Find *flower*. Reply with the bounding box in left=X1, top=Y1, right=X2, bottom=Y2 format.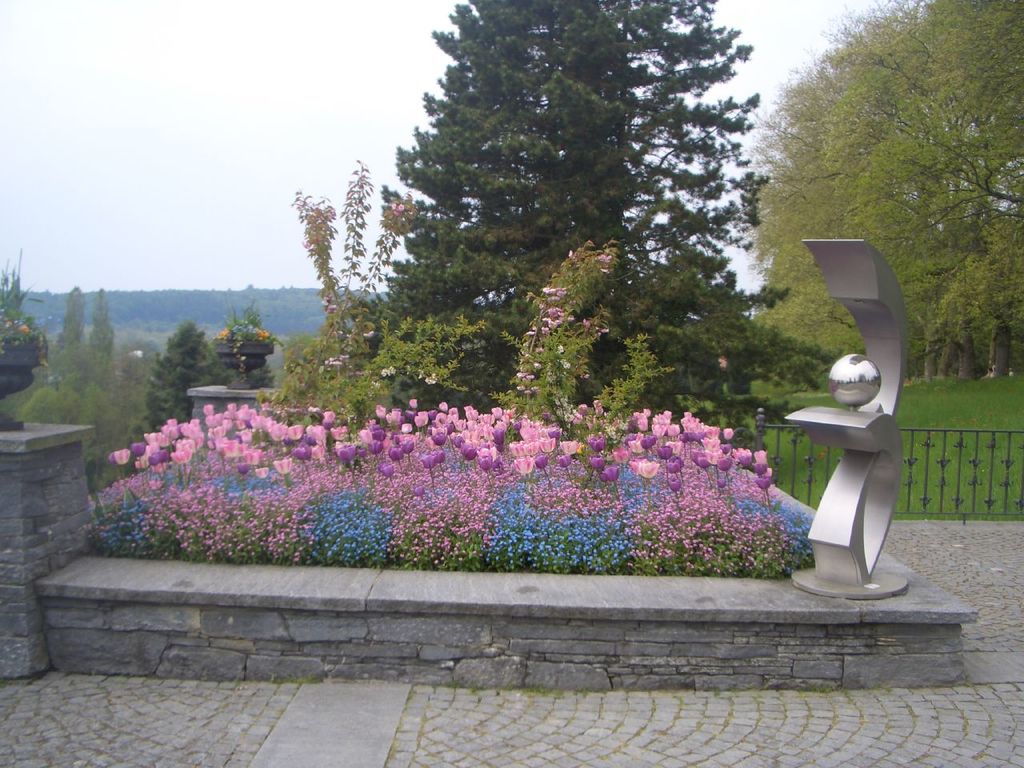
left=632, top=460, right=658, bottom=475.
